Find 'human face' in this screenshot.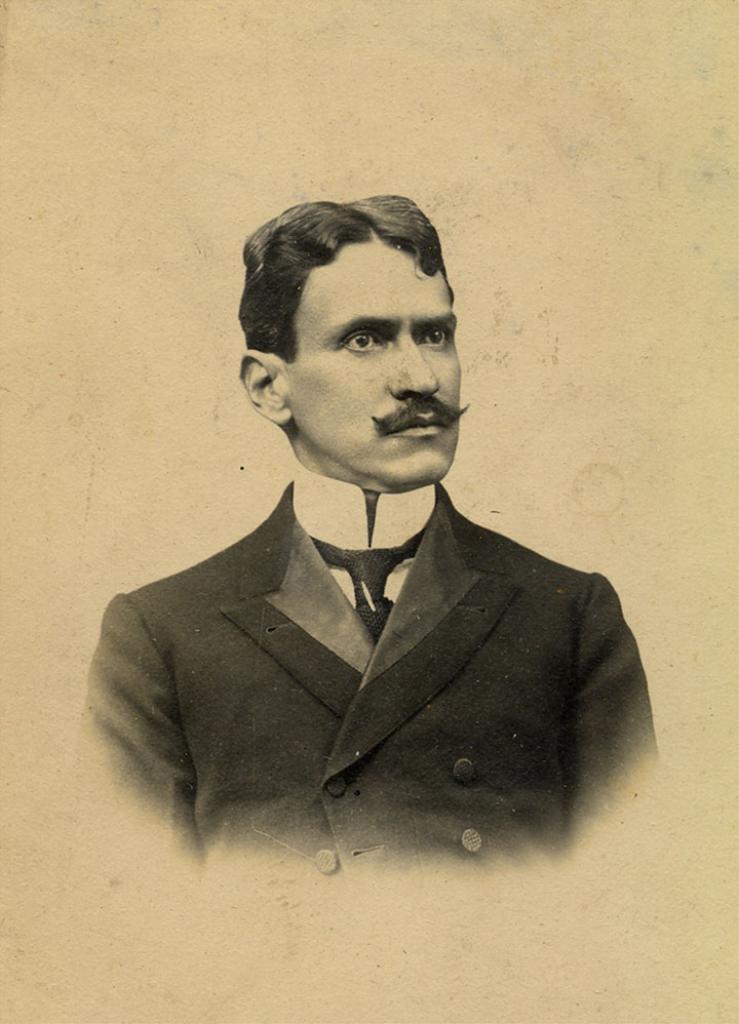
The bounding box for 'human face' is 280, 241, 468, 486.
